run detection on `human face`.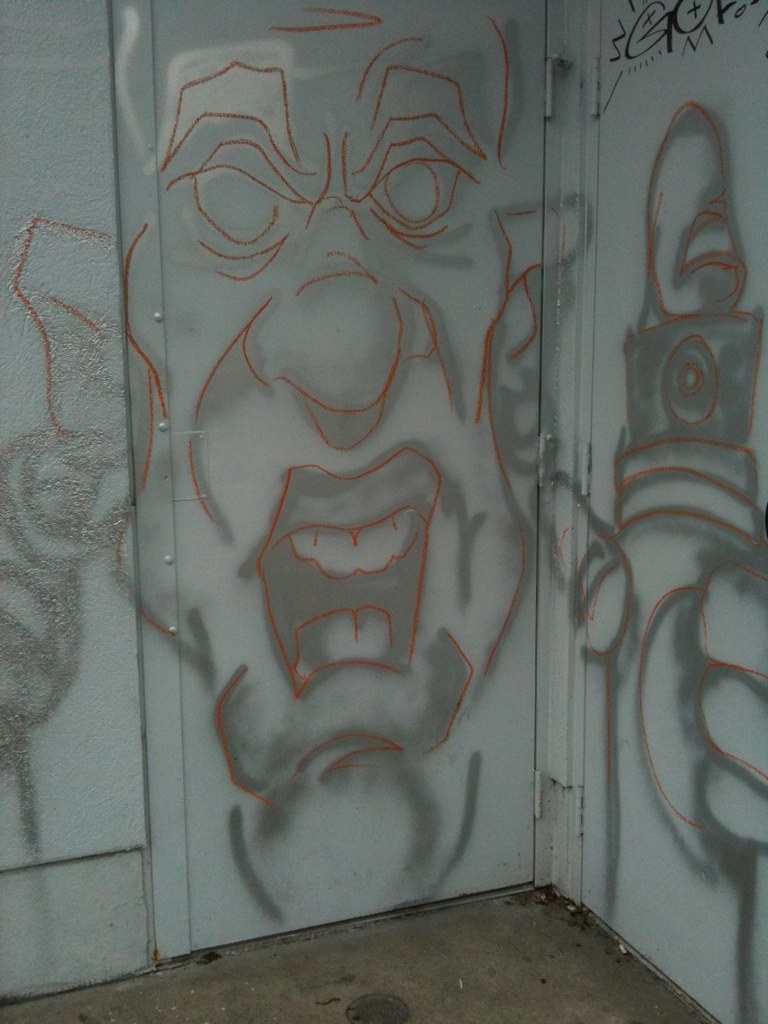
Result: (120, 0, 524, 932).
